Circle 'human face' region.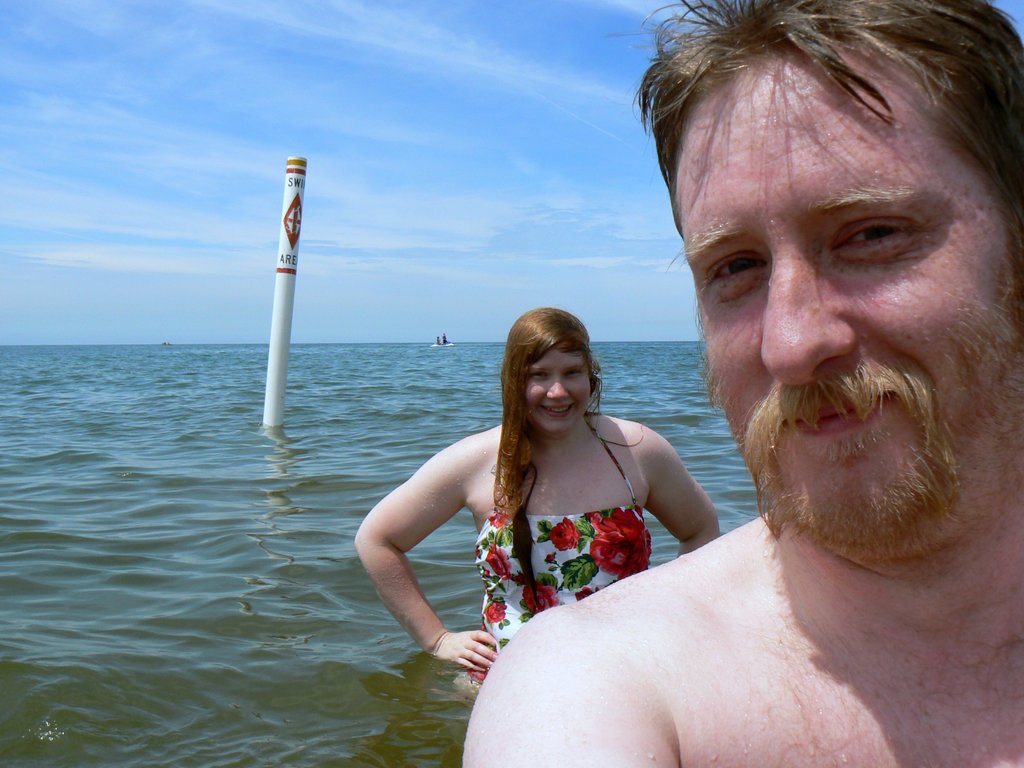
Region: 524:351:594:430.
